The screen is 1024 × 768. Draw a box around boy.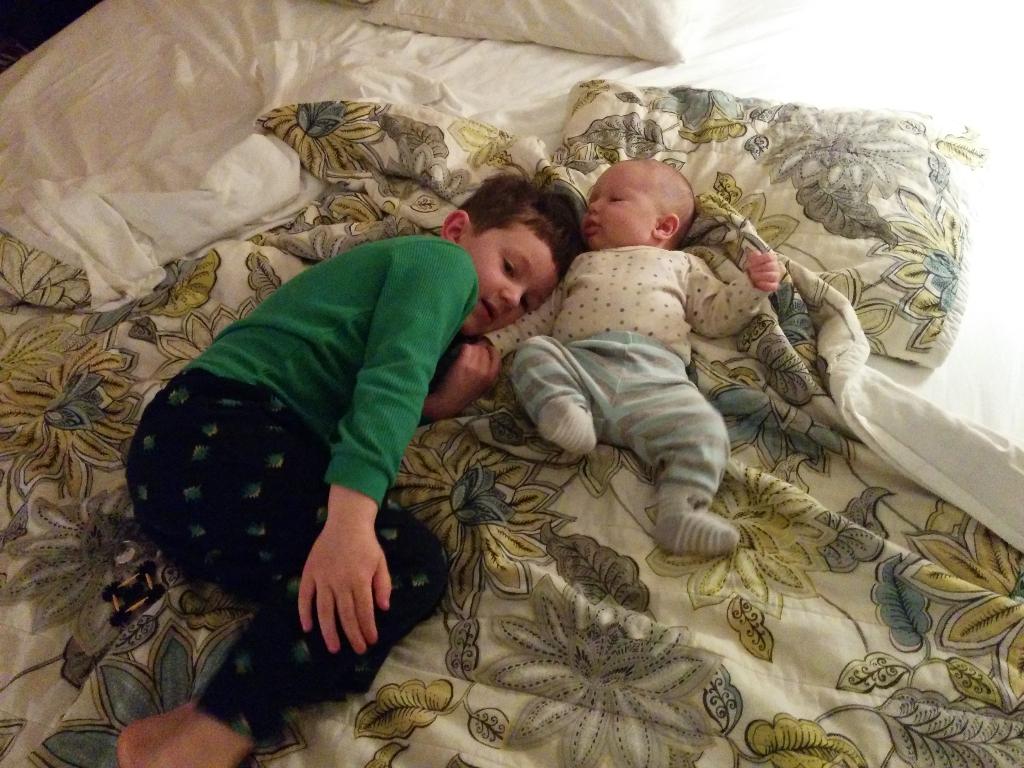
474,142,777,597.
